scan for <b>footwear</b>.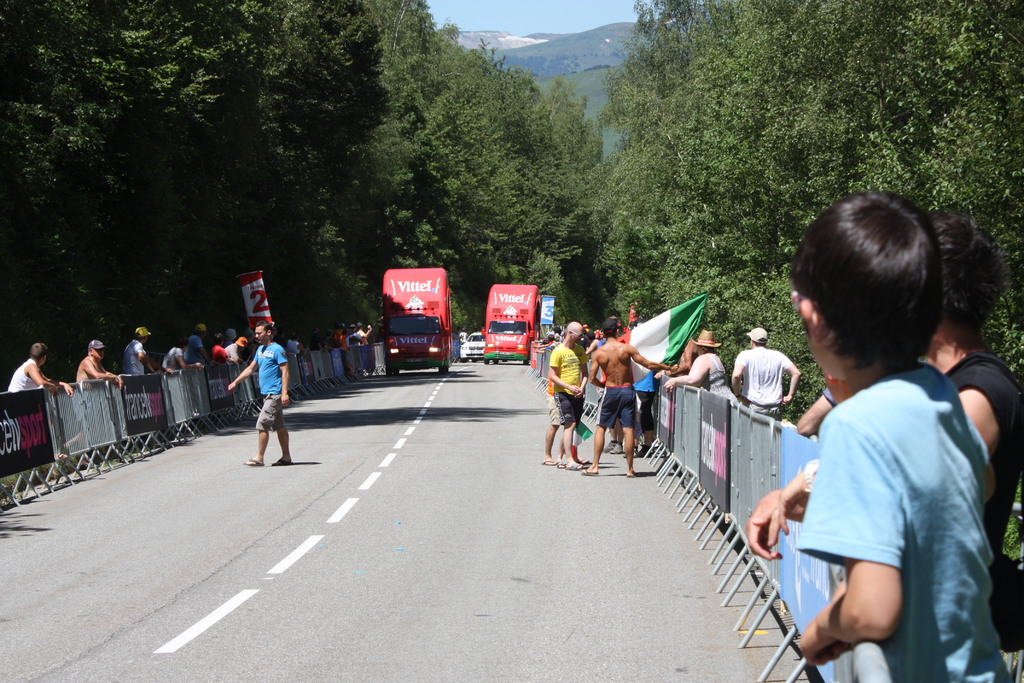
Scan result: x1=564 y1=459 x2=582 y2=471.
